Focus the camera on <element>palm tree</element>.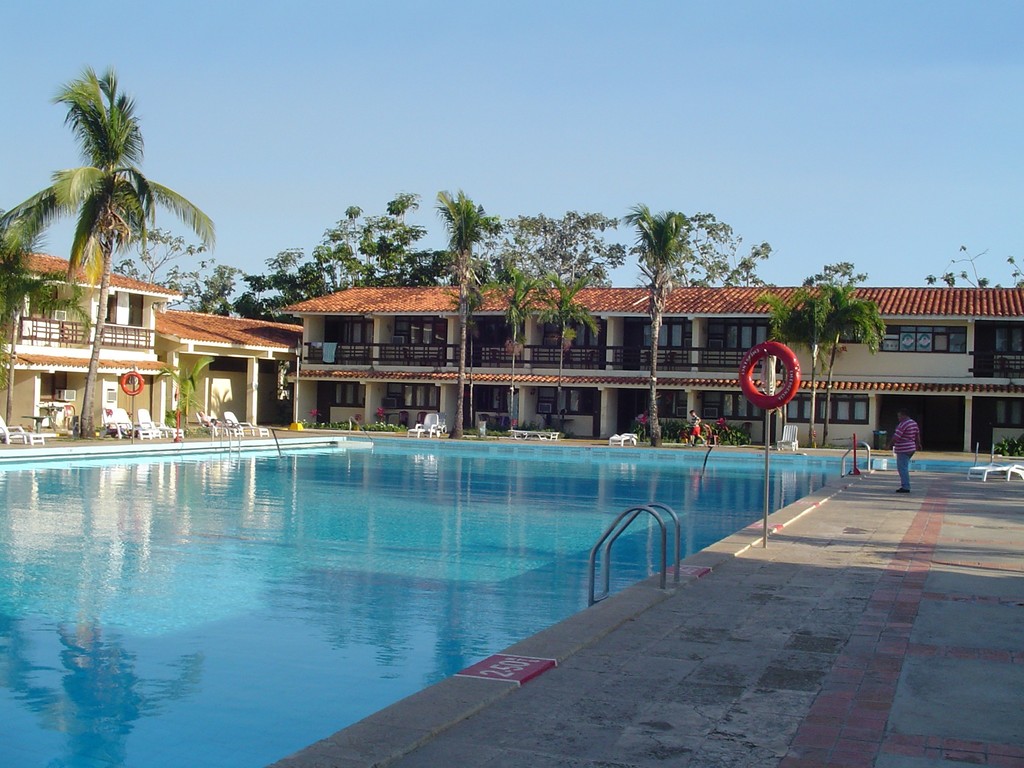
Focus region: bbox=(539, 264, 592, 410).
